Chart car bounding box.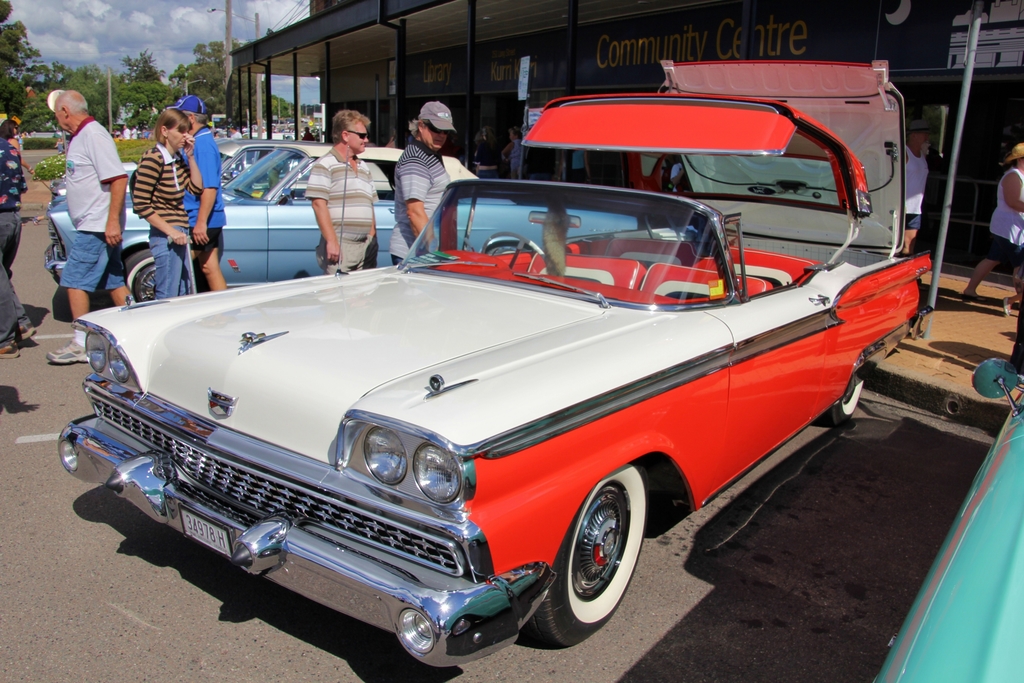
Charted: <bbox>872, 295, 1023, 682</bbox>.
